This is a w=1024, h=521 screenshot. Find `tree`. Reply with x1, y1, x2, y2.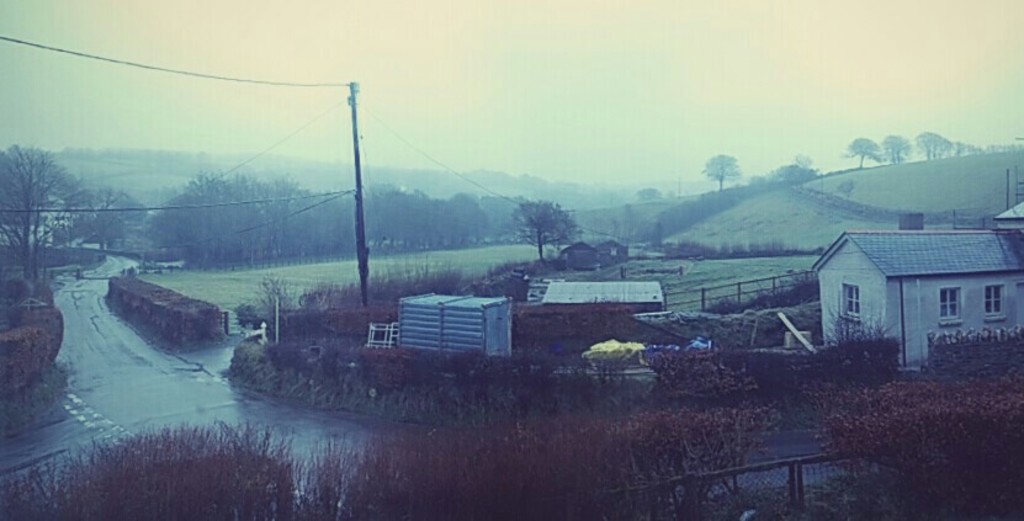
0, 126, 85, 291.
